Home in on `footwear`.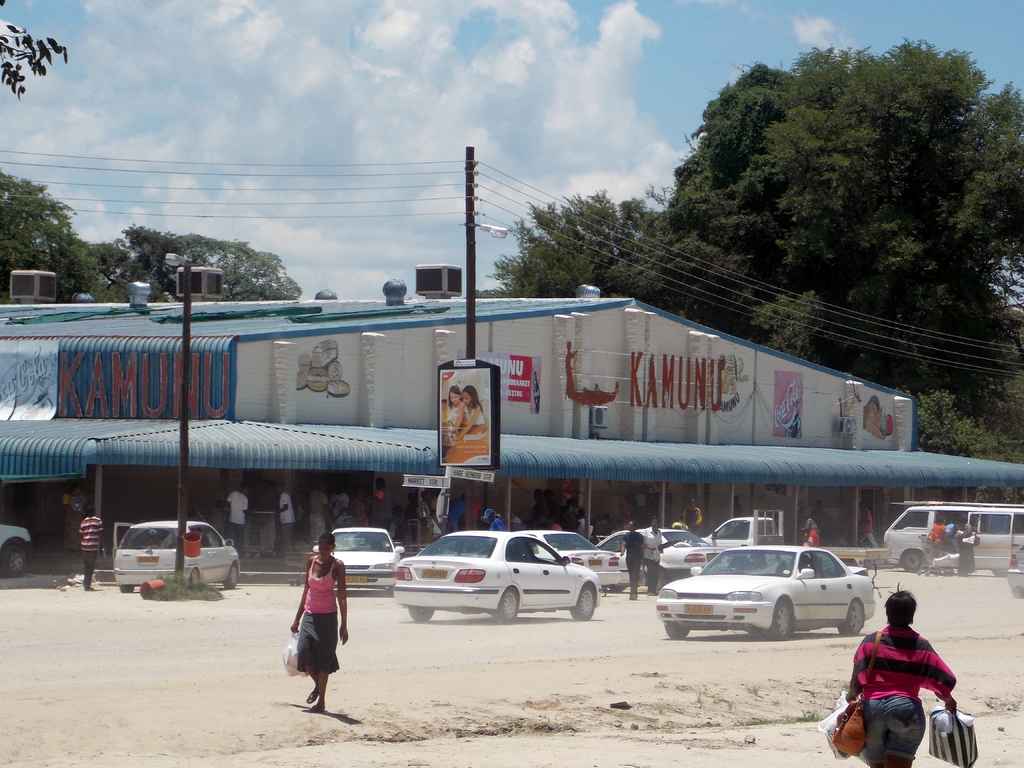
Homed in at (x1=307, y1=686, x2=318, y2=705).
